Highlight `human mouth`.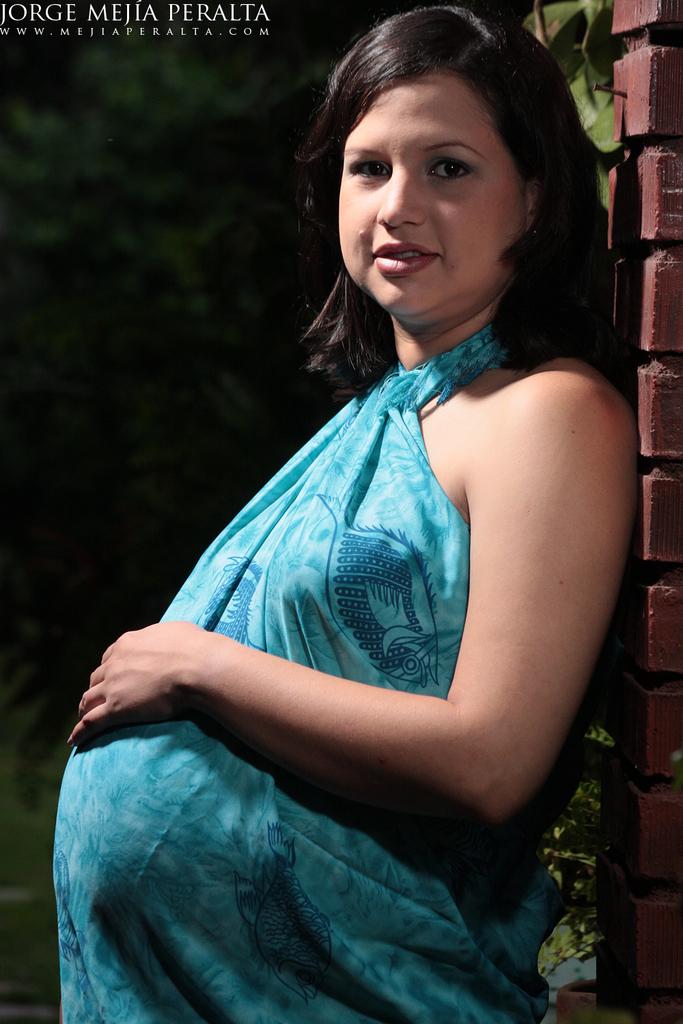
Highlighted region: detection(367, 238, 439, 276).
